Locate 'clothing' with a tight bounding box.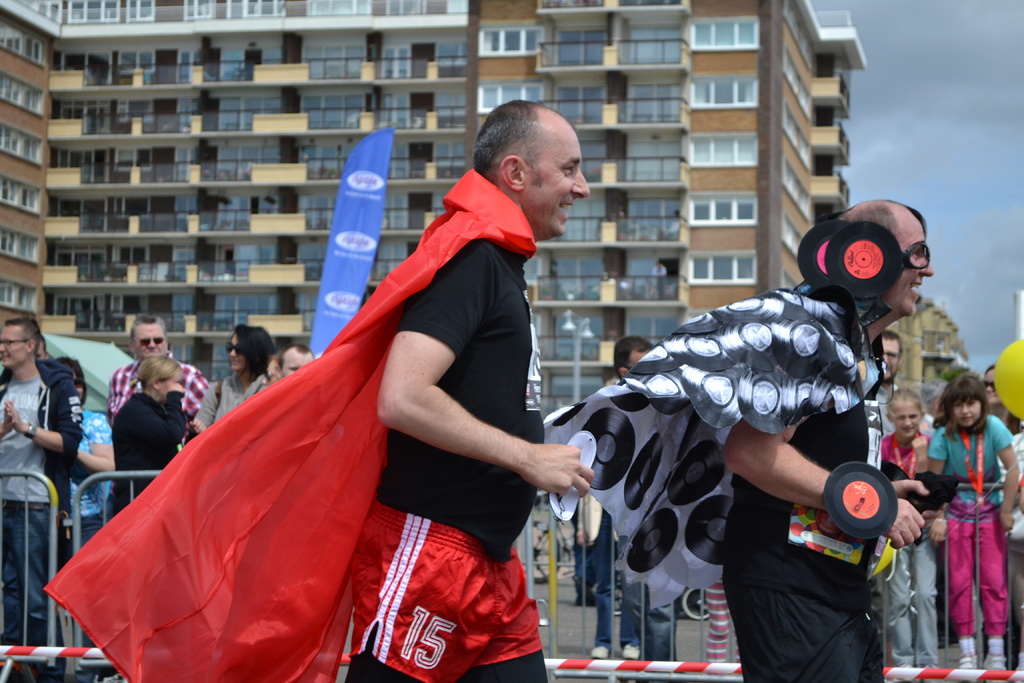
{"left": 927, "top": 412, "right": 1014, "bottom": 636}.
